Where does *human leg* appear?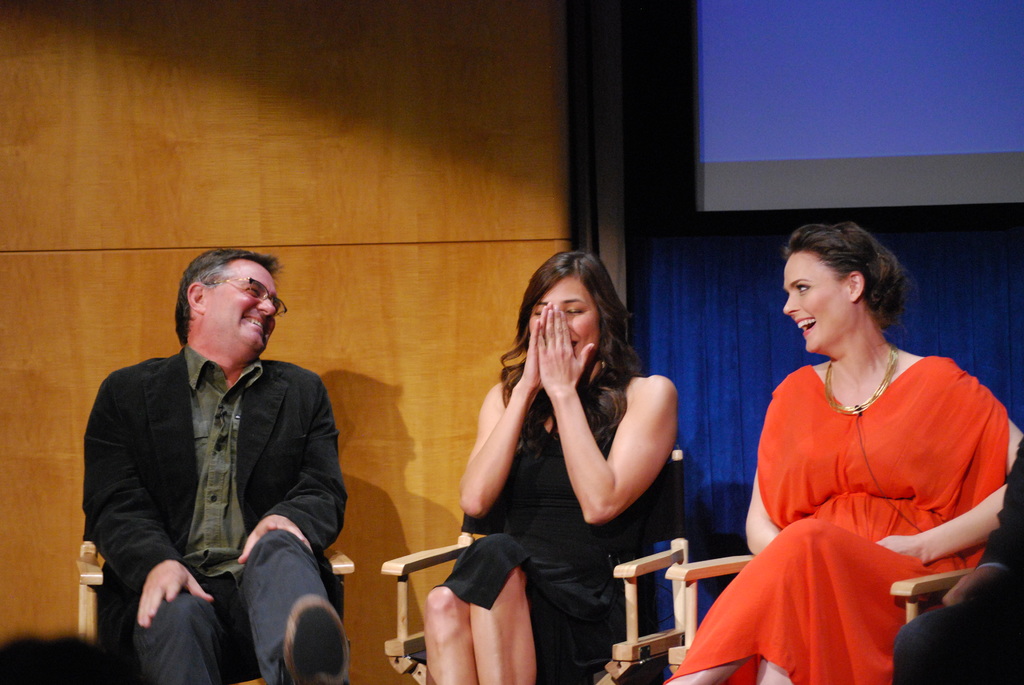
Appears at crop(470, 535, 536, 684).
